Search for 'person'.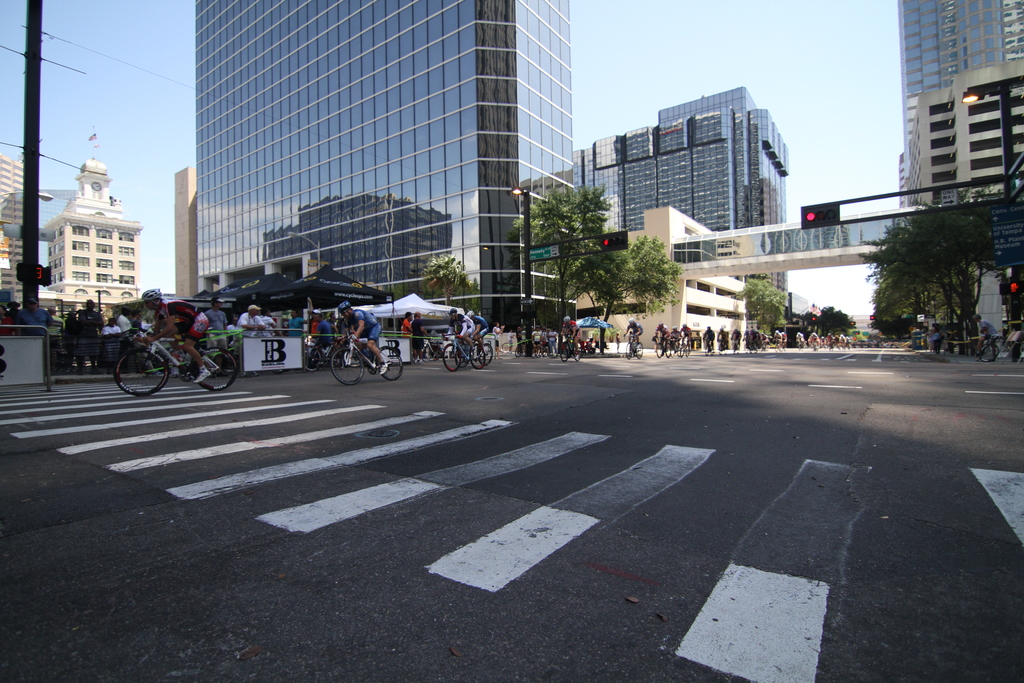
Found at Rect(447, 306, 484, 362).
